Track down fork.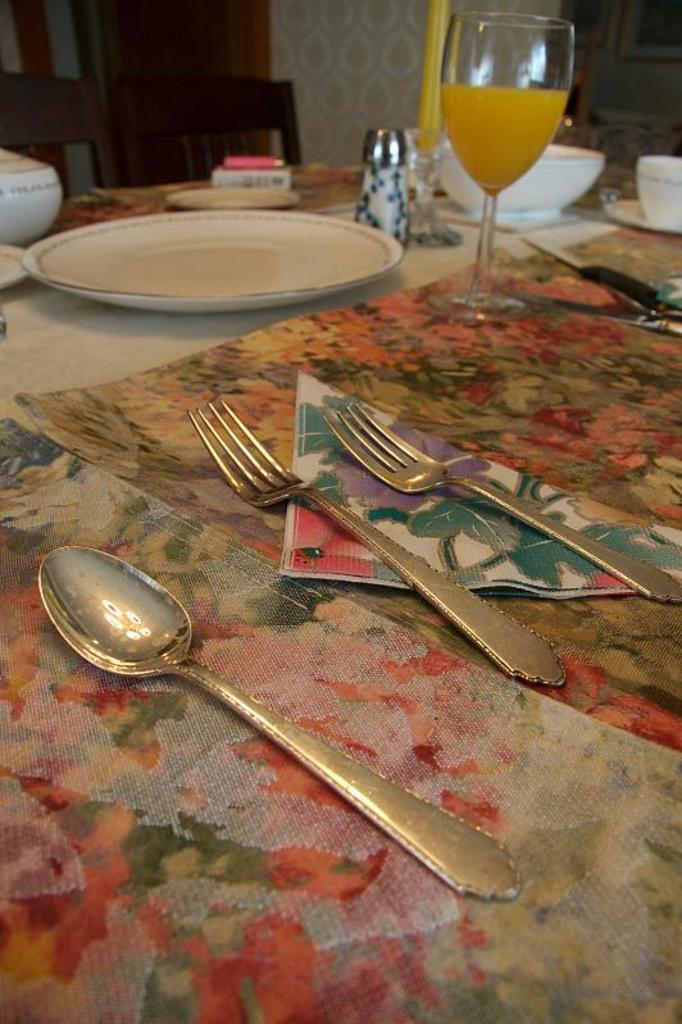
Tracked to (186, 396, 565, 690).
